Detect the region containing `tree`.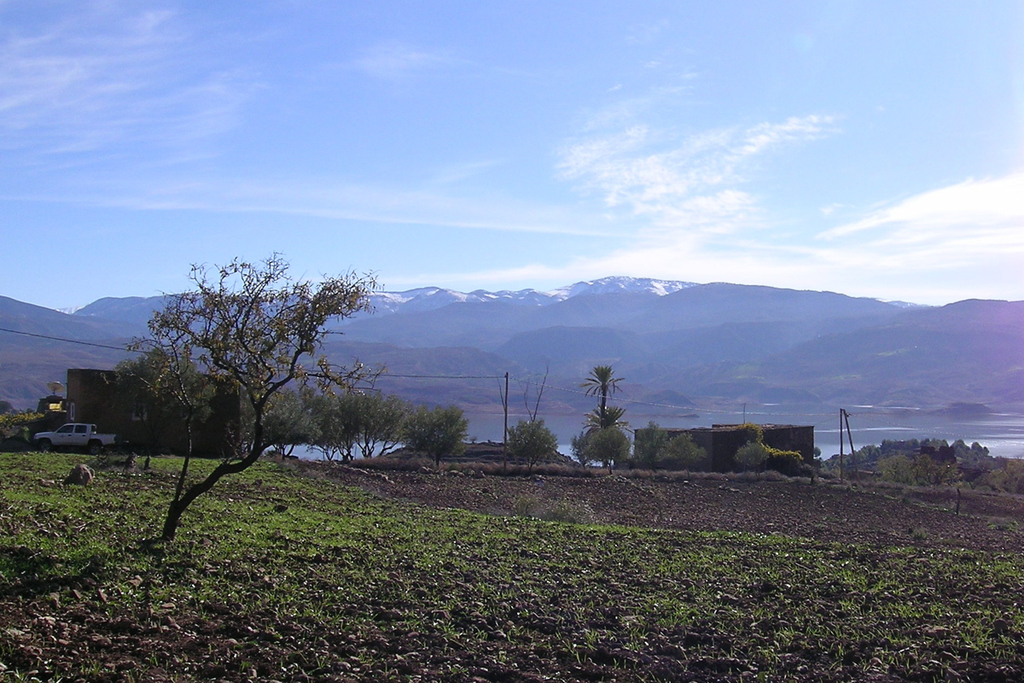
box(111, 232, 402, 526).
